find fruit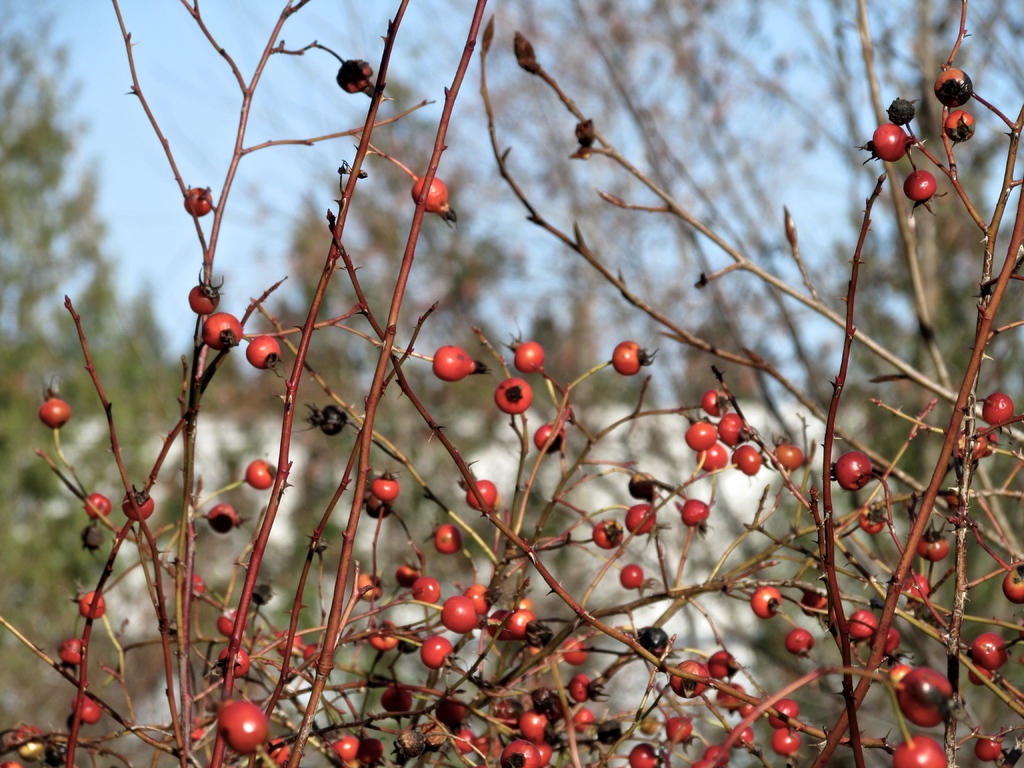
[x1=710, y1=685, x2=753, y2=717]
